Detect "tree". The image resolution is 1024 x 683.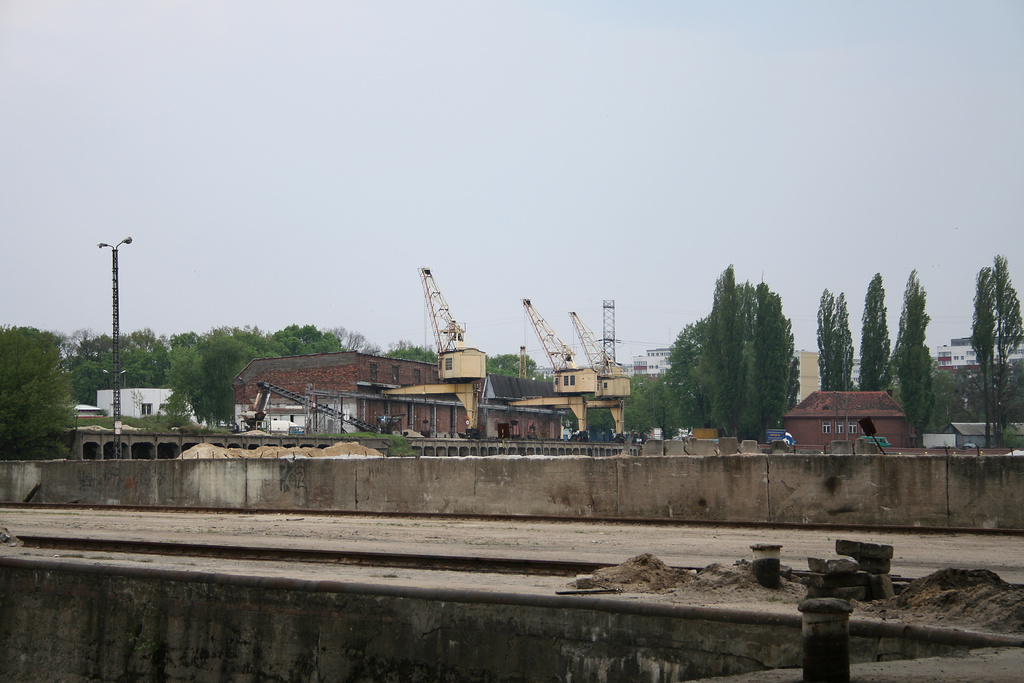
box=[816, 282, 856, 388].
